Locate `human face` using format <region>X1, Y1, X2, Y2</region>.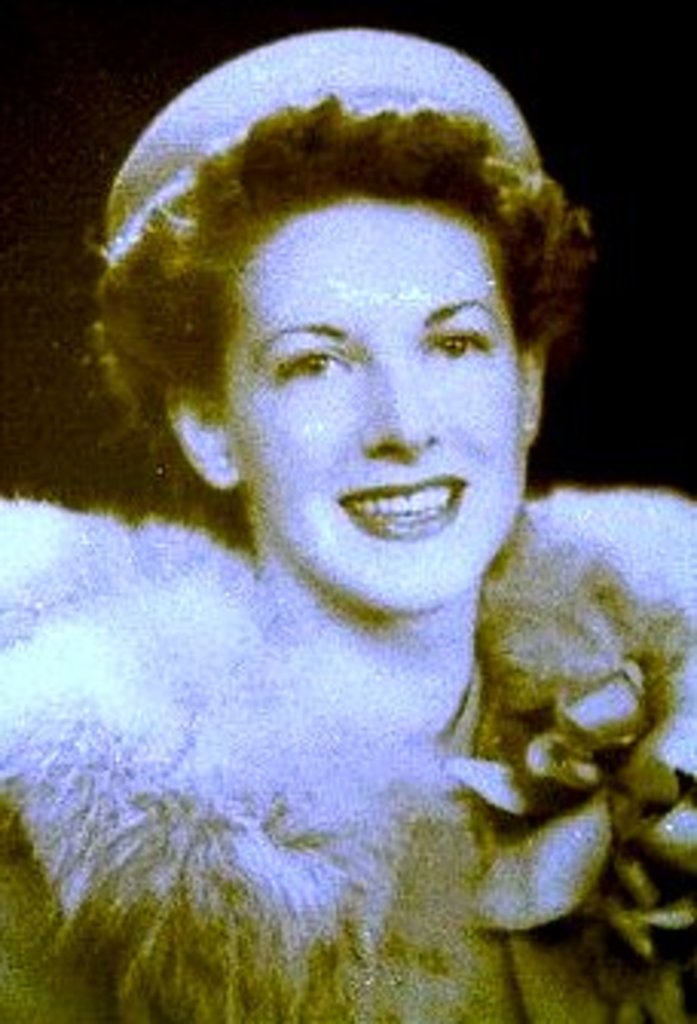
<region>223, 196, 532, 614</region>.
